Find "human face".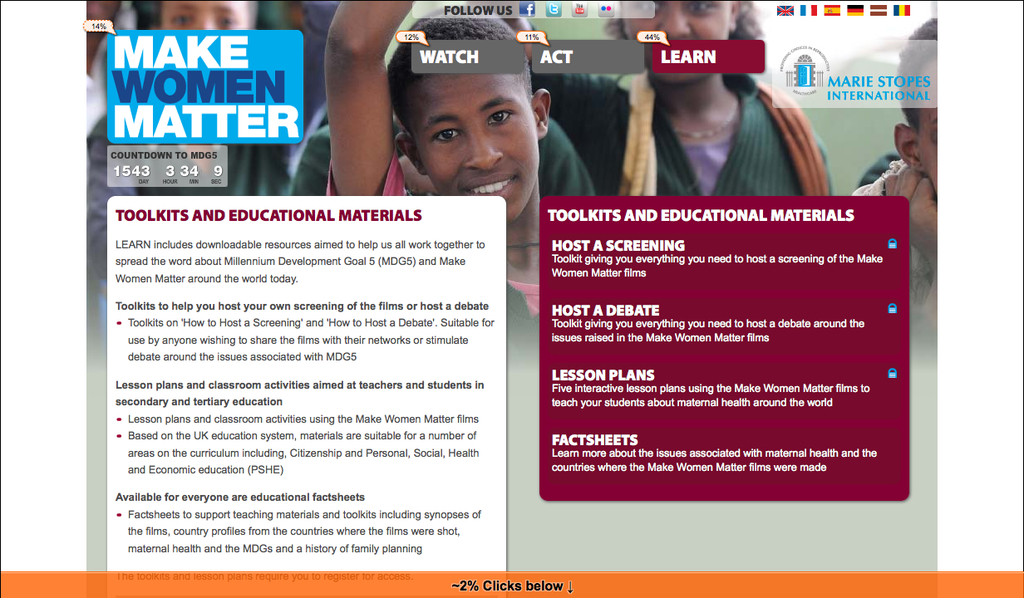
<box>623,0,731,76</box>.
